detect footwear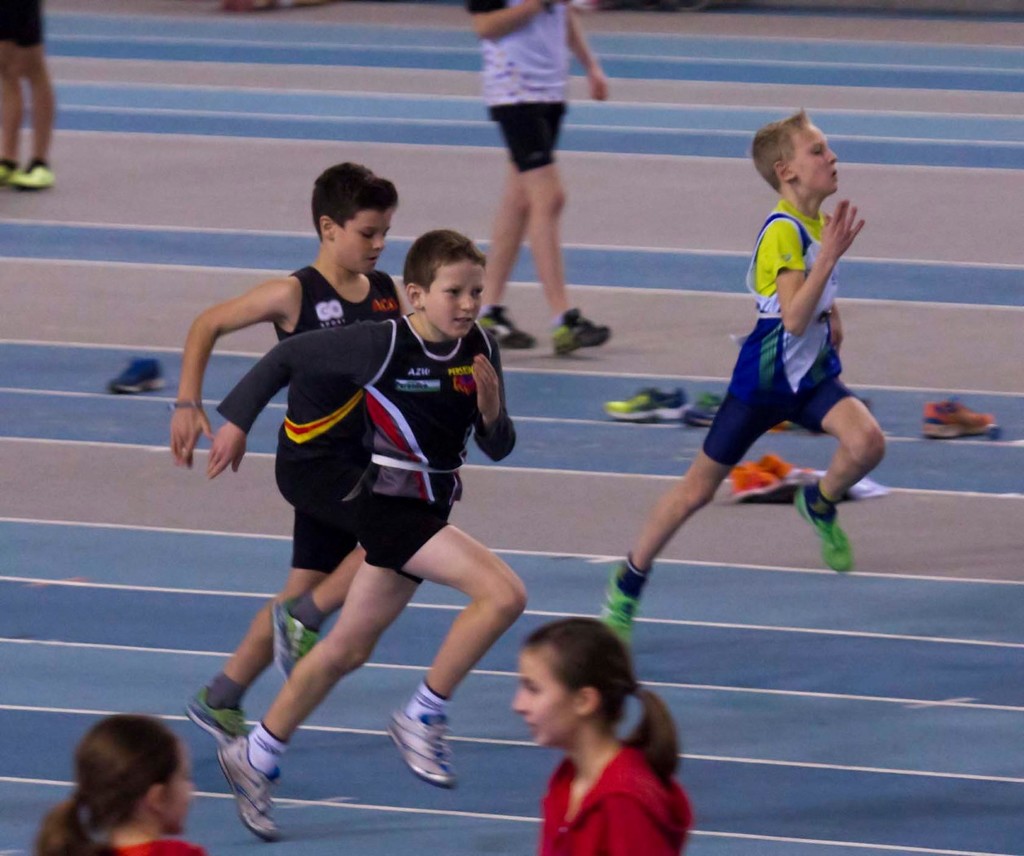
{"x1": 686, "y1": 390, "x2": 718, "y2": 423}
